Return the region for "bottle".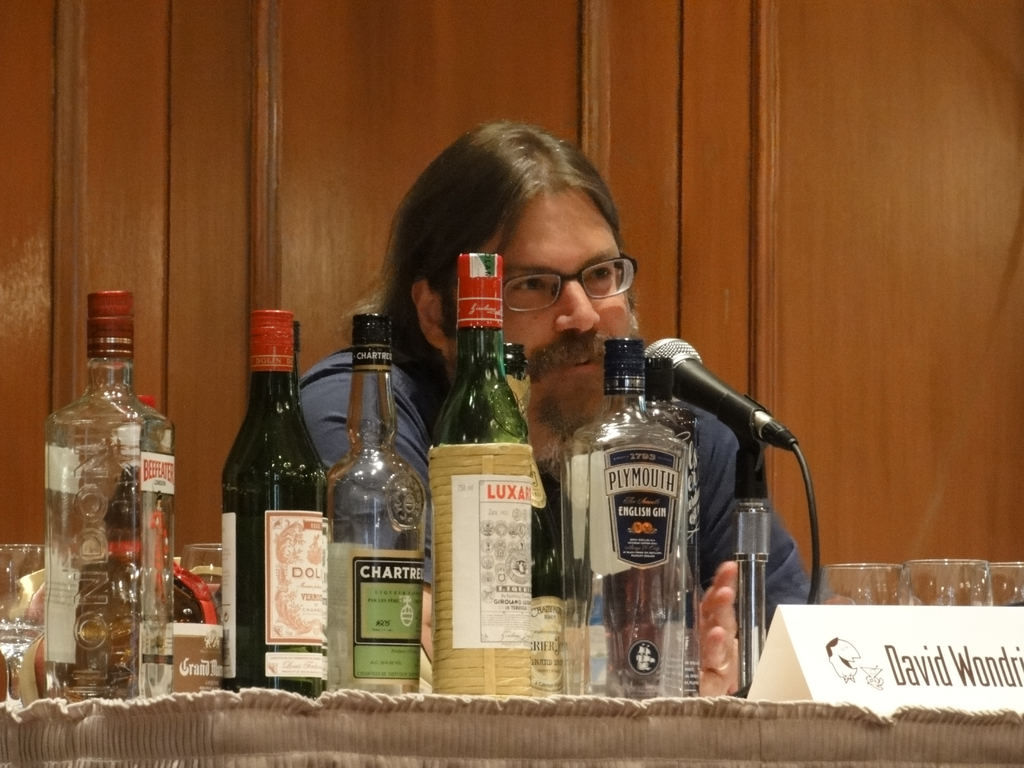
bbox(427, 253, 534, 696).
